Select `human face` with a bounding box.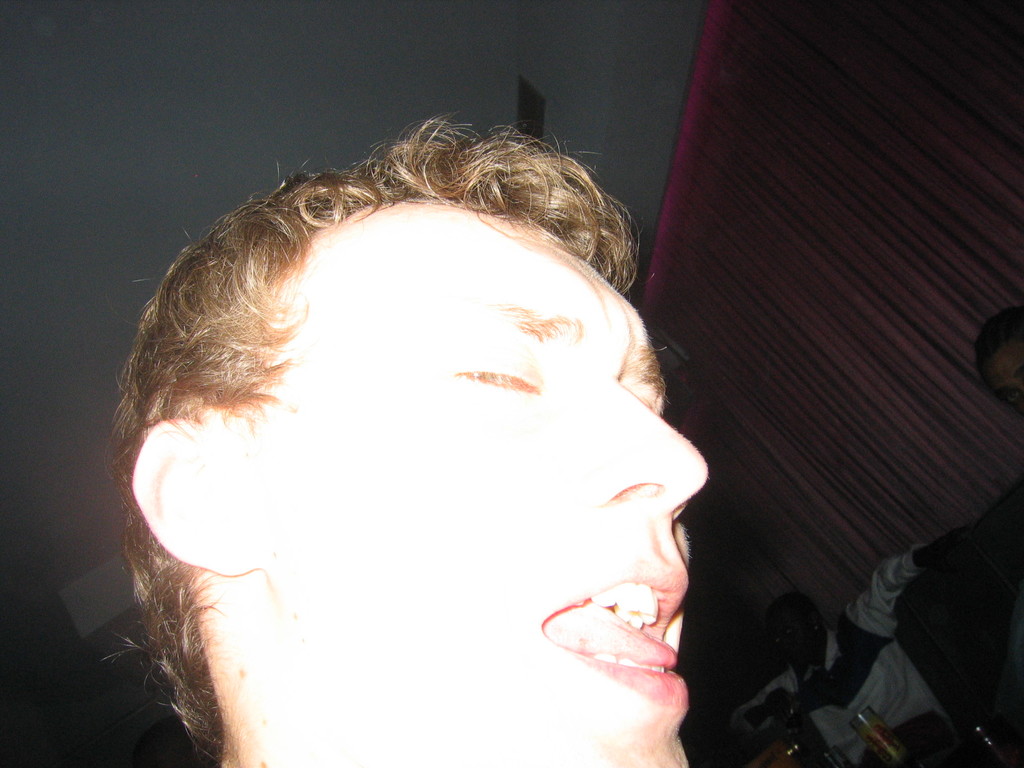
267 200 710 767.
